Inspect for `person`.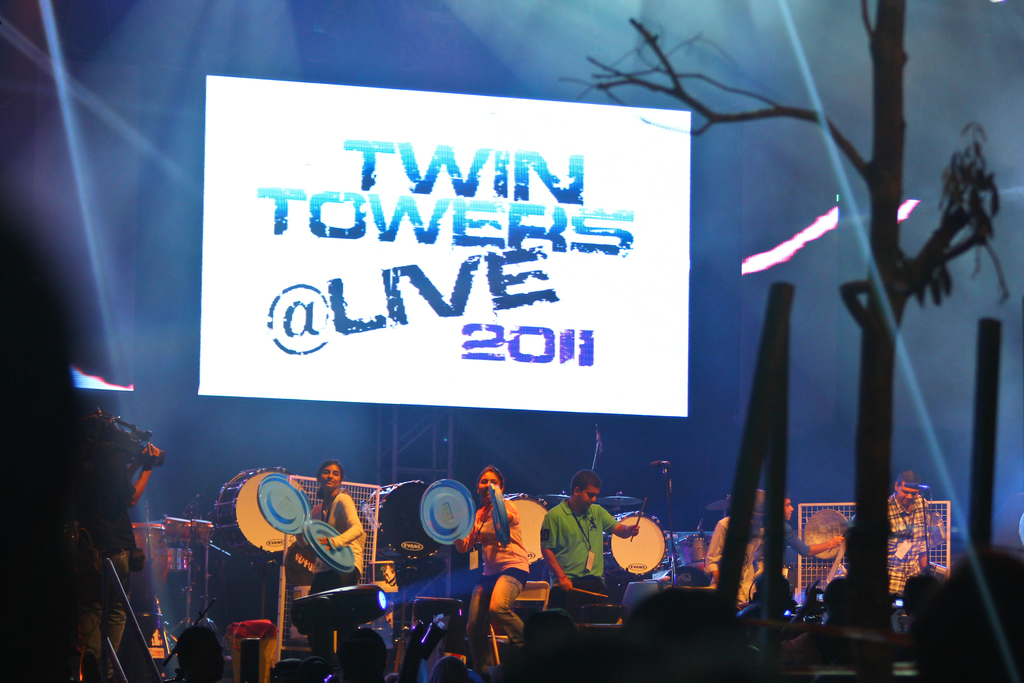
Inspection: {"left": 312, "top": 457, "right": 367, "bottom": 662}.
